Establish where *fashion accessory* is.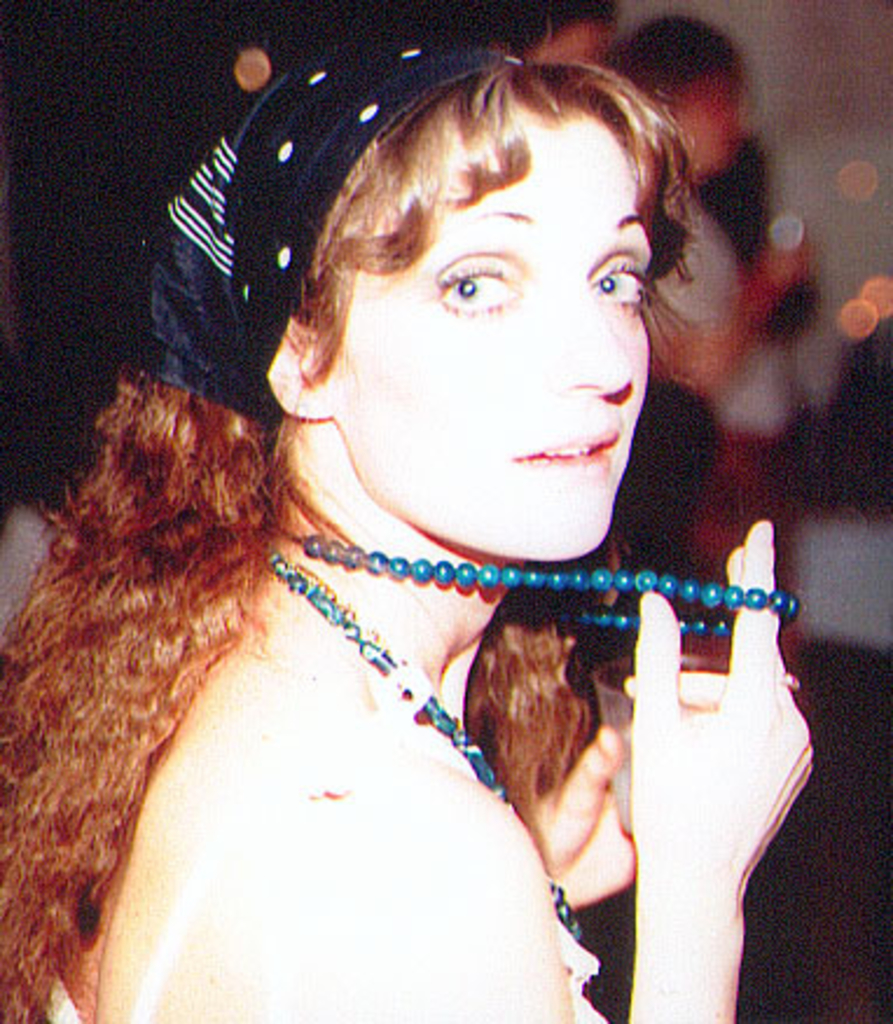
Established at {"x1": 122, "y1": 35, "x2": 505, "y2": 421}.
